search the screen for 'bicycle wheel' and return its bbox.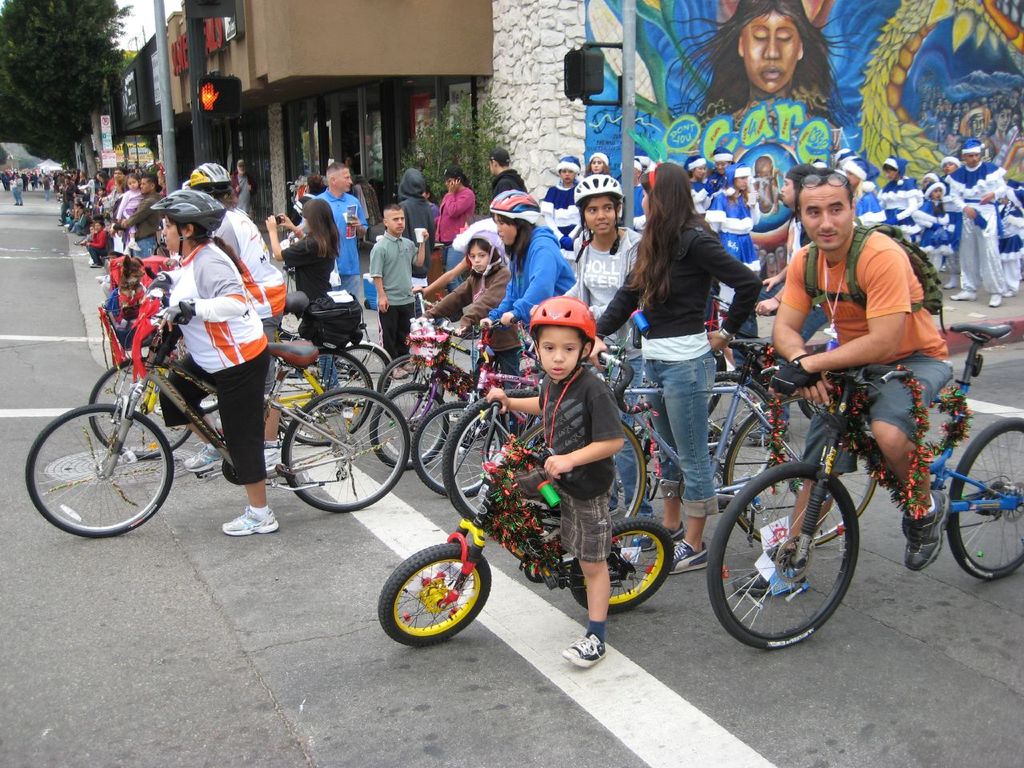
Found: select_region(276, 347, 374, 449).
